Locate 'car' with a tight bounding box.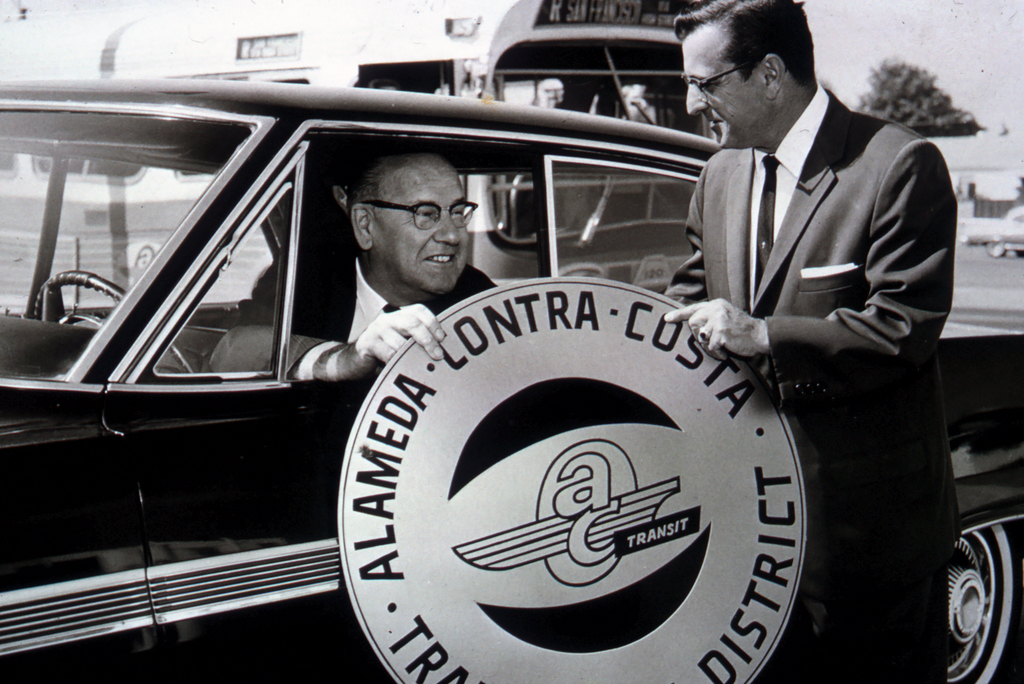
left=955, top=206, right=1023, bottom=256.
